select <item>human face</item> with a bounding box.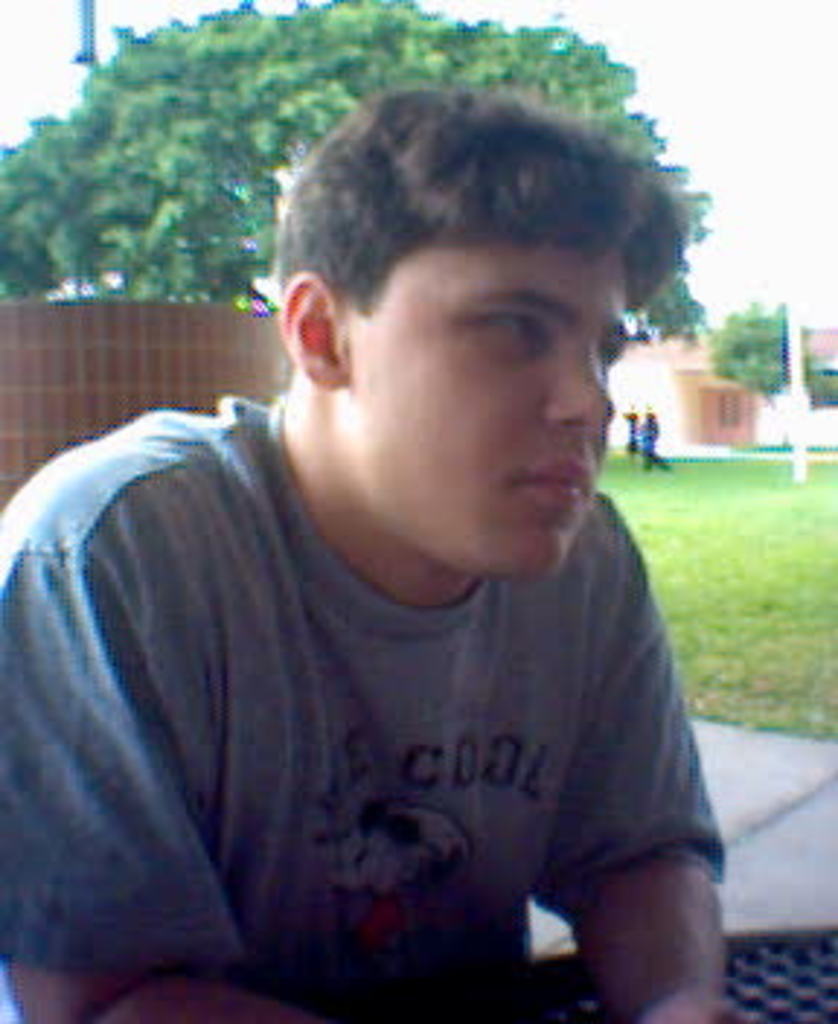
(x1=335, y1=244, x2=634, y2=582).
